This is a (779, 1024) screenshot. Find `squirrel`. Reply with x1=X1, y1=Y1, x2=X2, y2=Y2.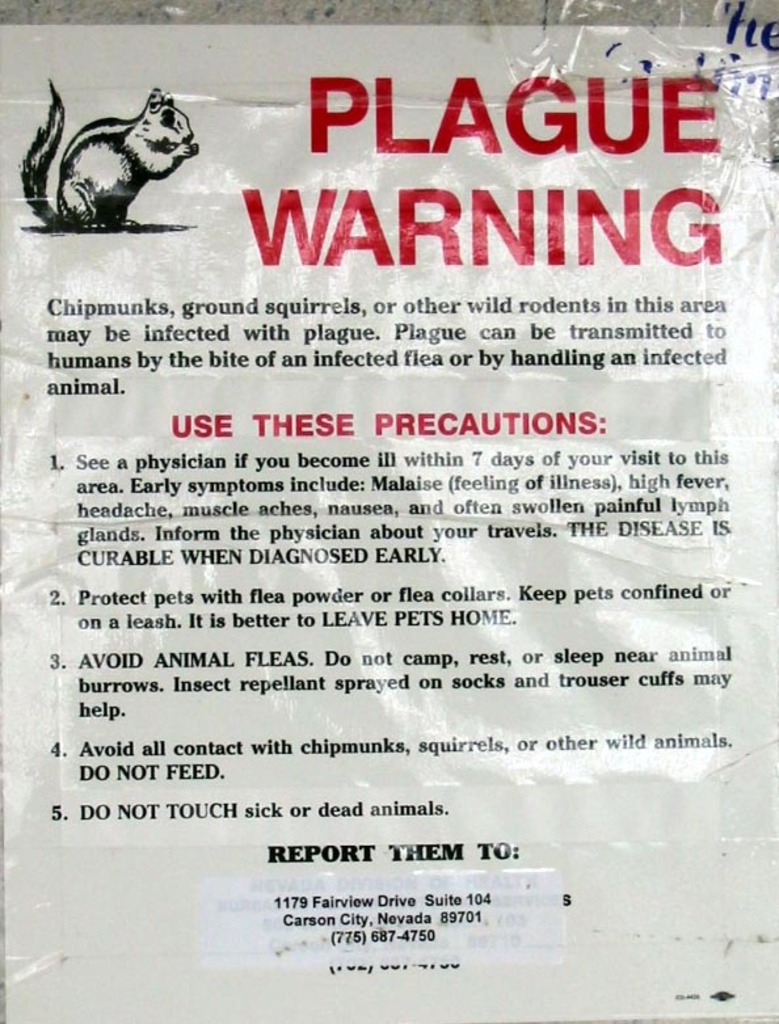
x1=21, y1=75, x2=201, y2=228.
